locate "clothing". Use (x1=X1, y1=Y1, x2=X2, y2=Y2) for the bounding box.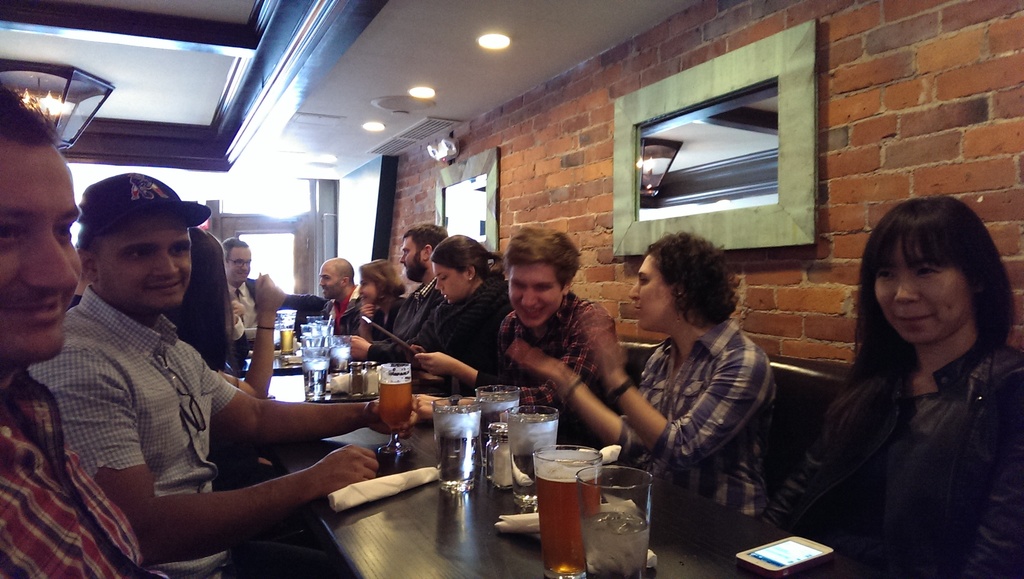
(x1=364, y1=295, x2=404, y2=341).
